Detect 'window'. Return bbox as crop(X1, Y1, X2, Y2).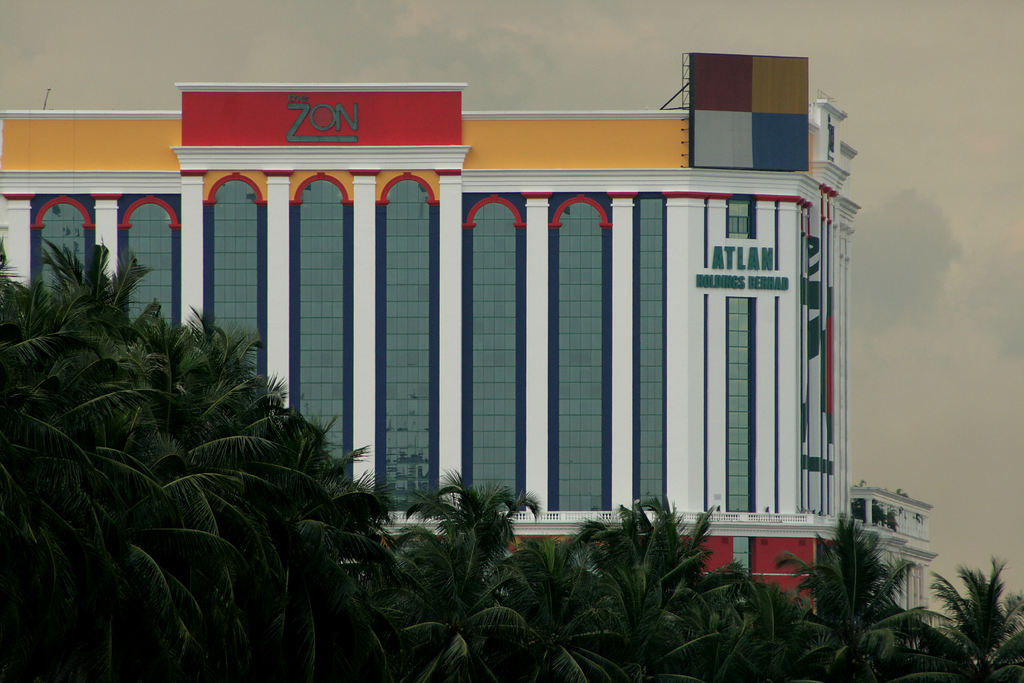
crop(728, 193, 754, 513).
